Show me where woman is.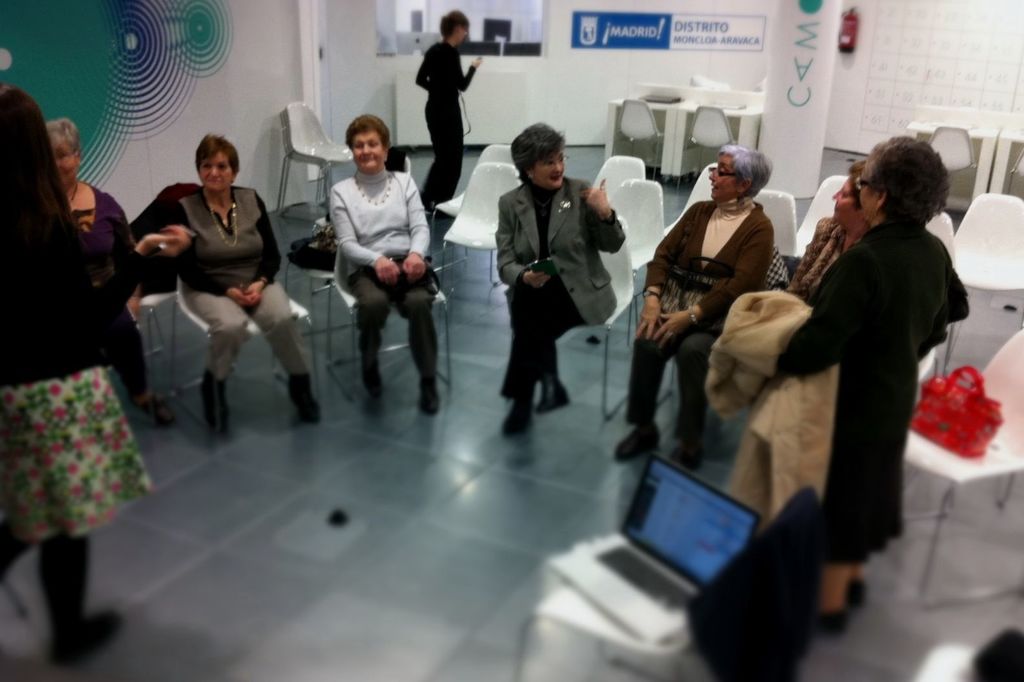
woman is at 329, 109, 438, 422.
